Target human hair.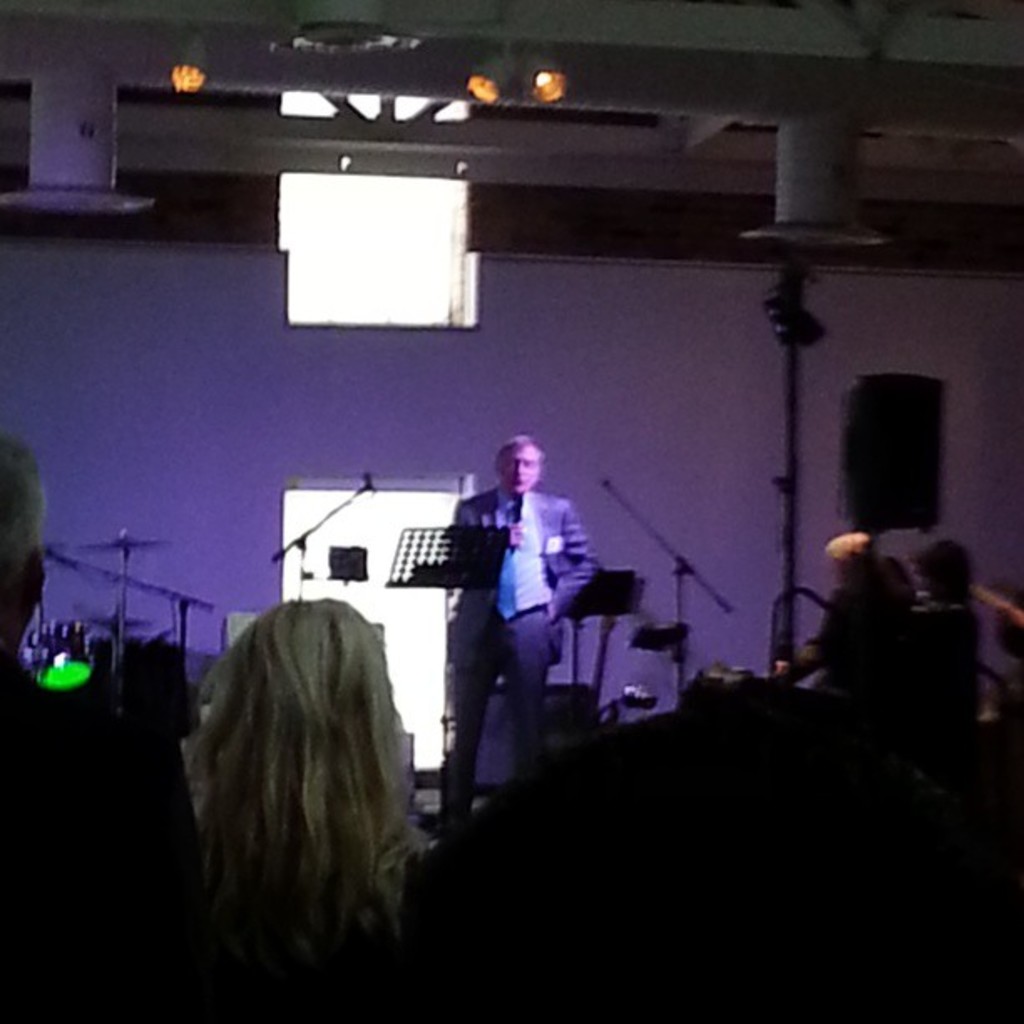
Target region: region(914, 535, 979, 597).
